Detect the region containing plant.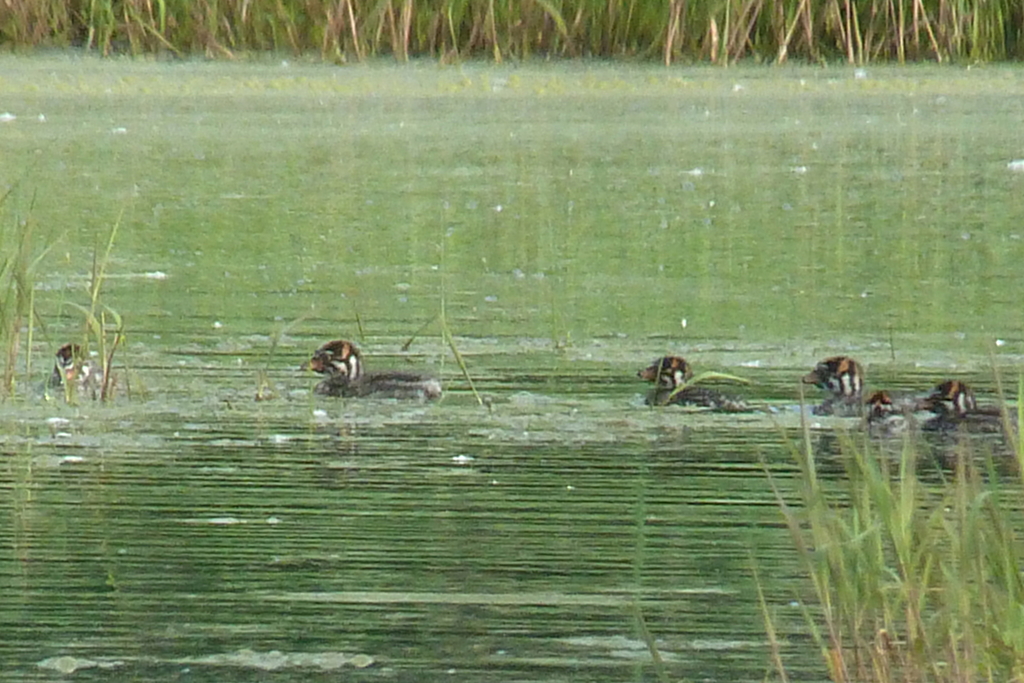
x1=744 y1=364 x2=1023 y2=682.
